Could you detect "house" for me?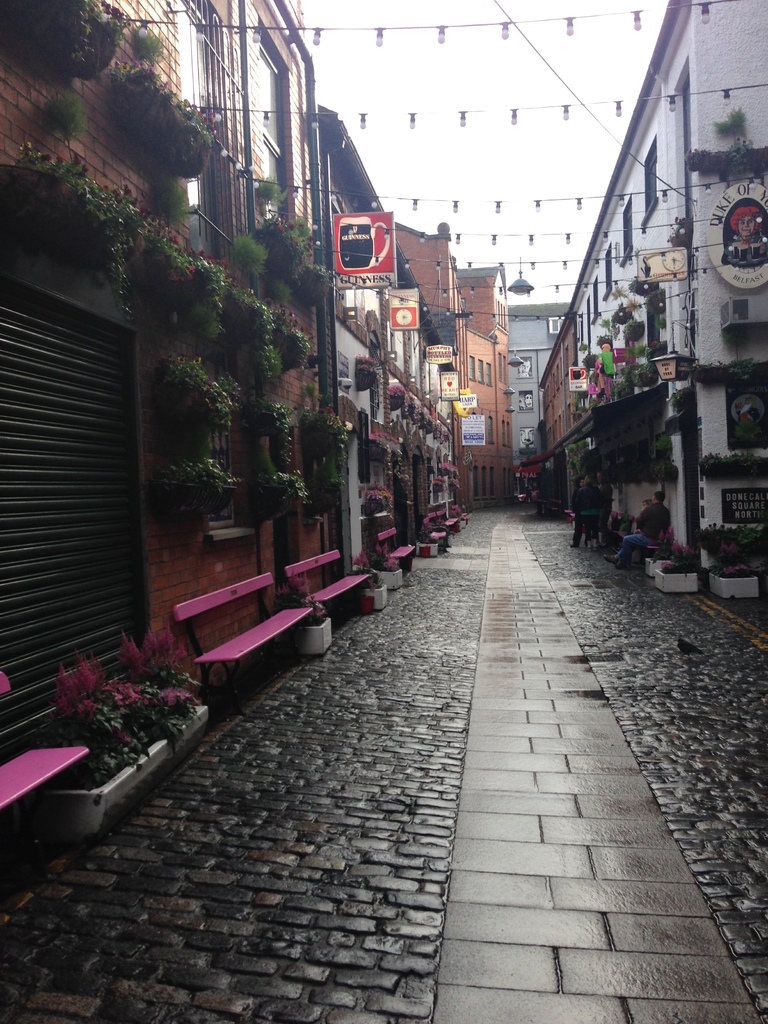
Detection result: (x1=509, y1=305, x2=572, y2=465).
